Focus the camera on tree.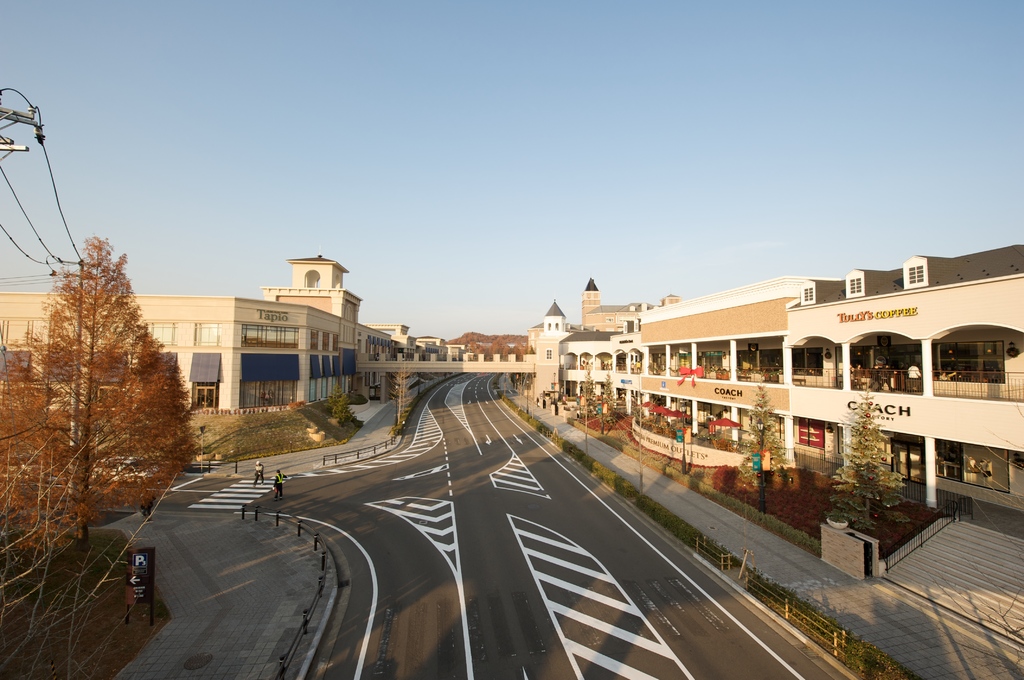
Focus region: (604,371,626,417).
